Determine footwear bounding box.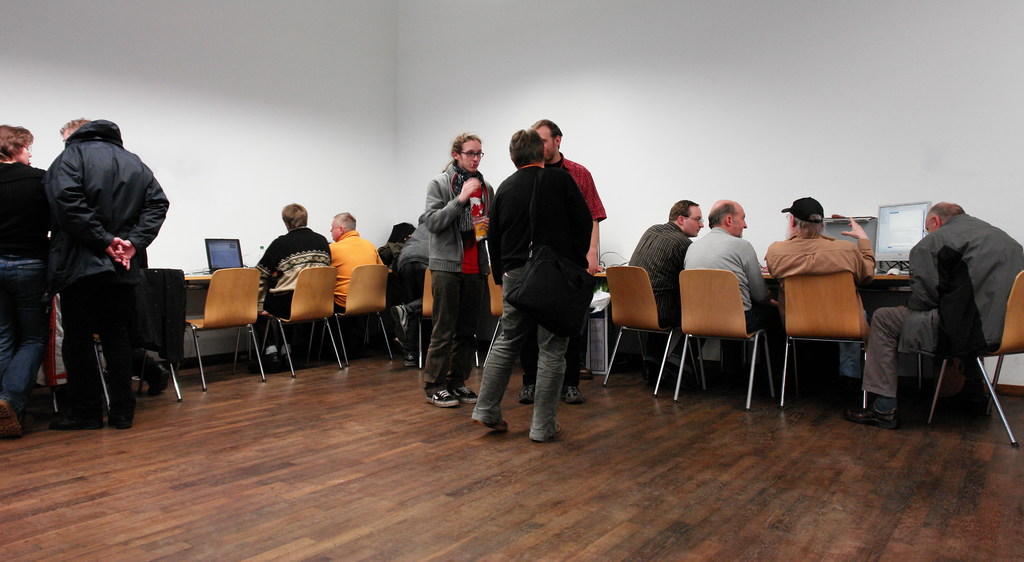
Determined: bbox=[662, 365, 687, 387].
